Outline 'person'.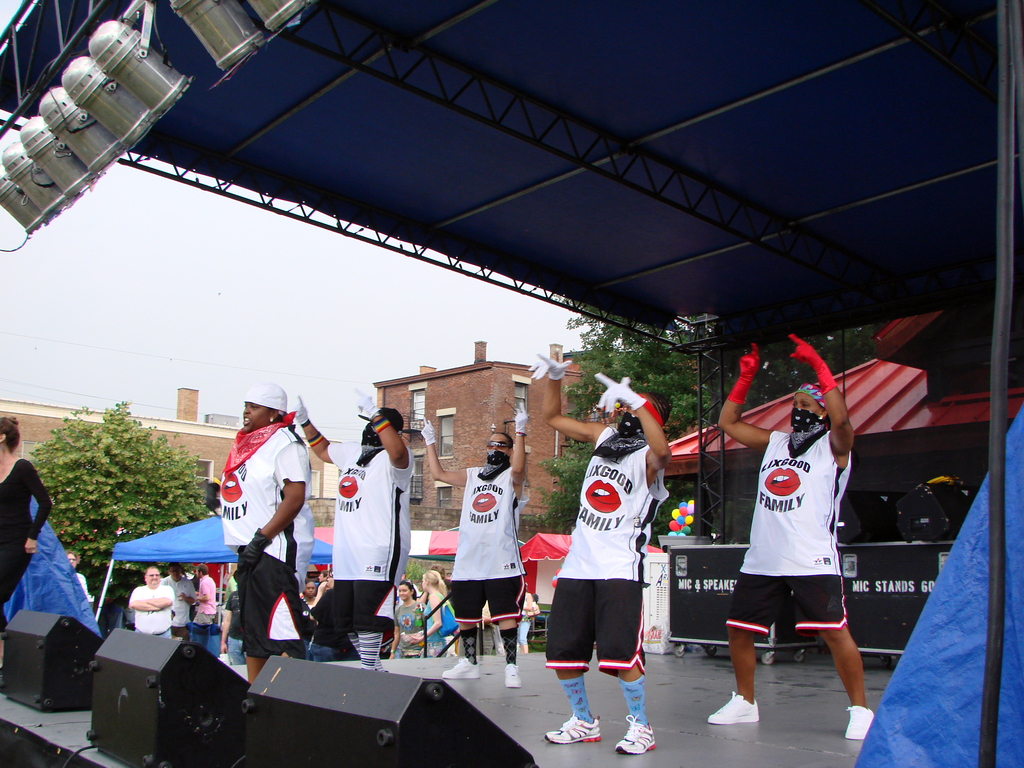
Outline: box=[65, 552, 93, 604].
